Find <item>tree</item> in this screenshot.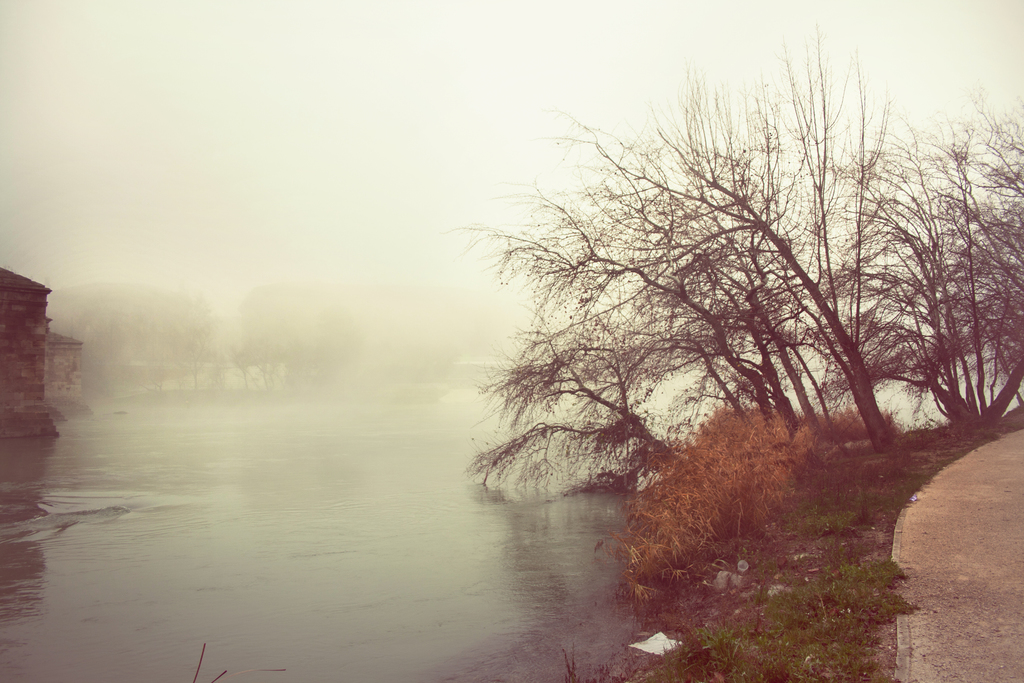
The bounding box for <item>tree</item> is [x1=529, y1=75, x2=972, y2=515].
